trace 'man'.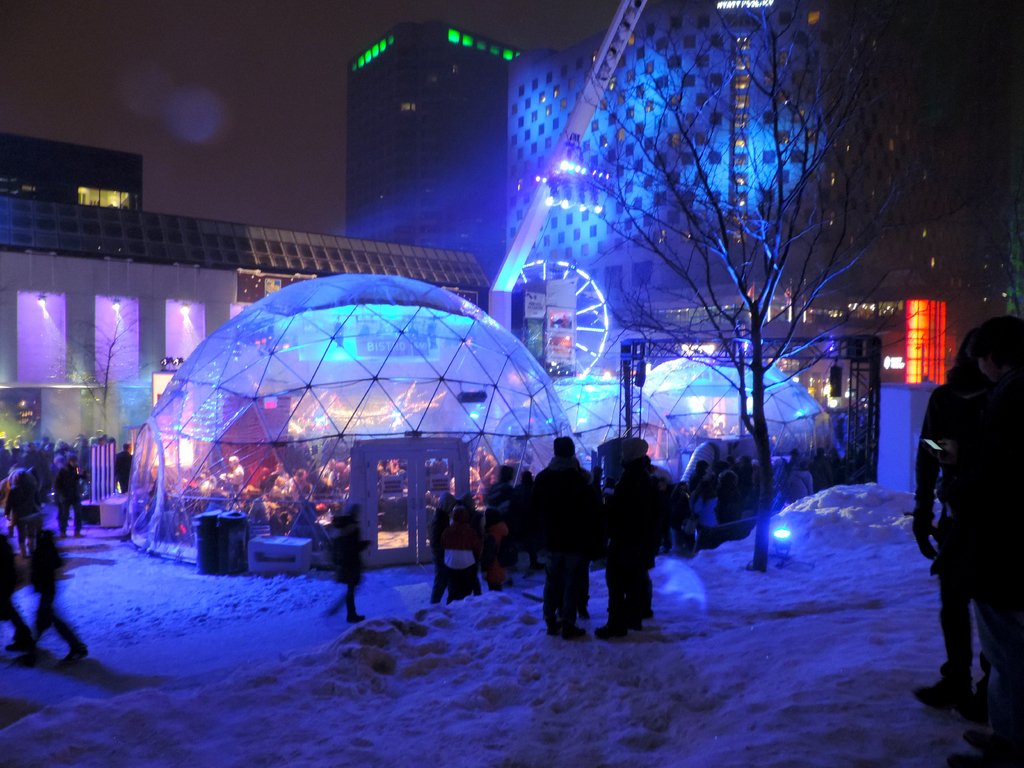
Traced to select_region(518, 429, 619, 646).
